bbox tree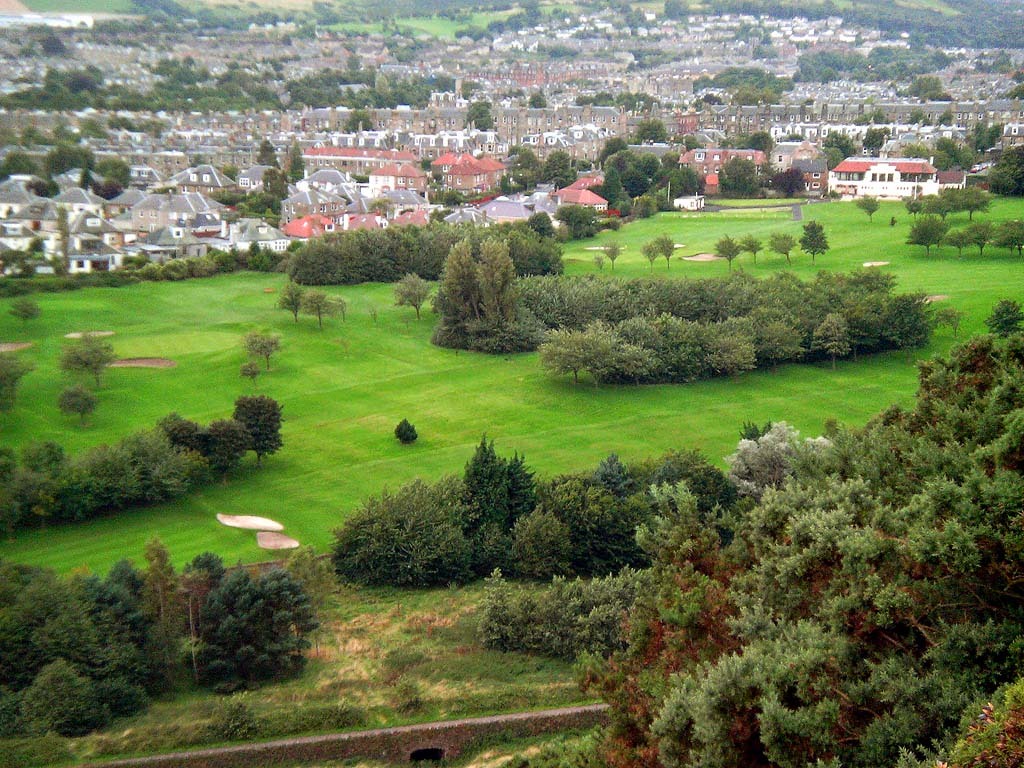
rect(249, 333, 280, 377)
